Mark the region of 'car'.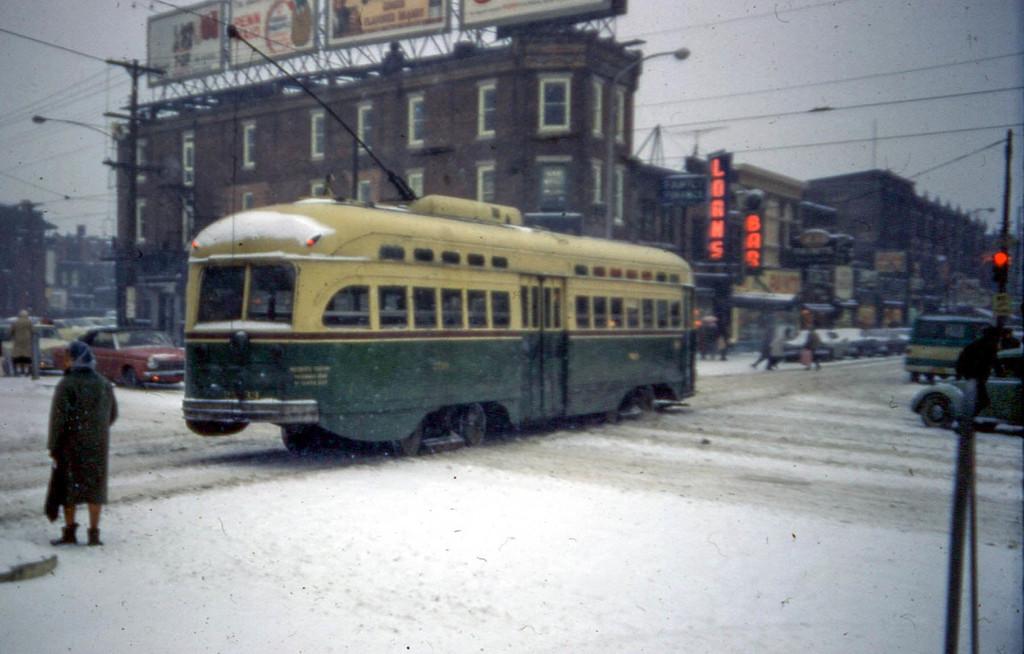
Region: rect(43, 324, 189, 385).
